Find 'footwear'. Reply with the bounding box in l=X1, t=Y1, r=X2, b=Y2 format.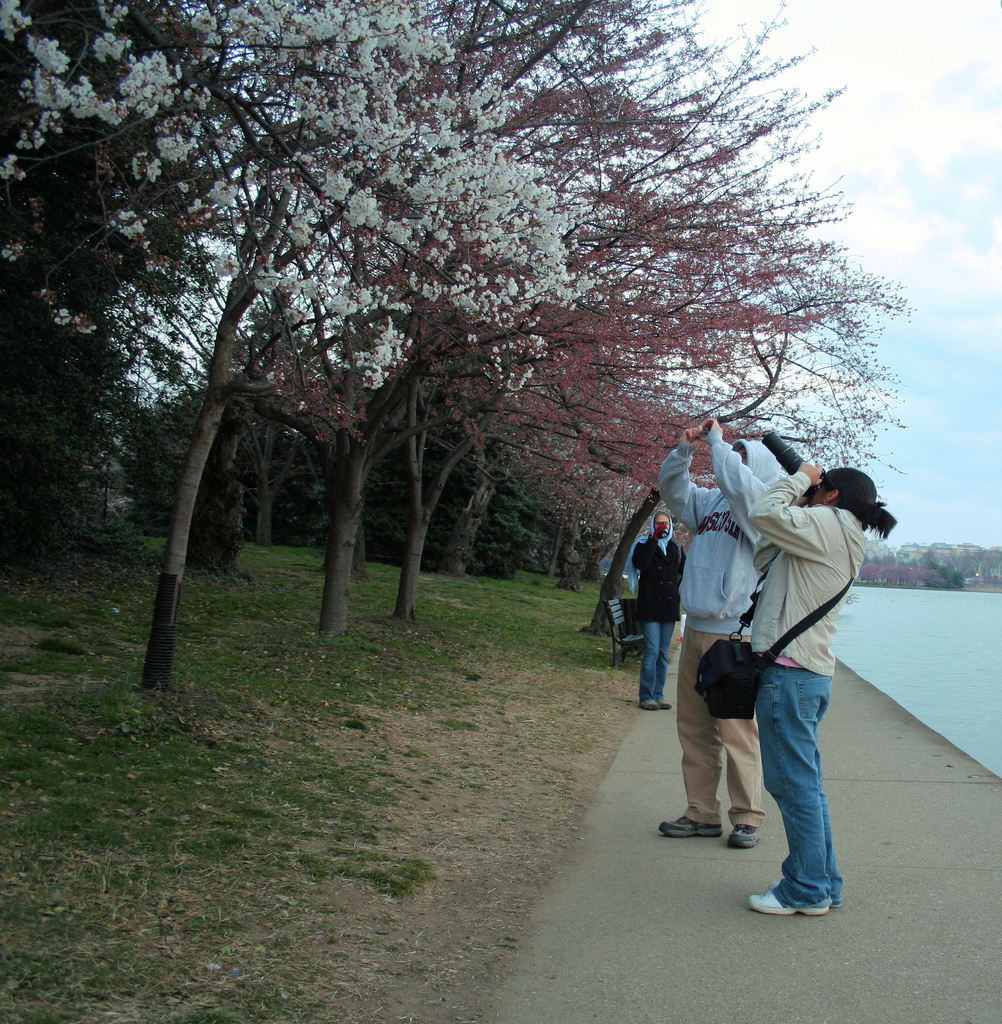
l=723, t=825, r=761, b=850.
